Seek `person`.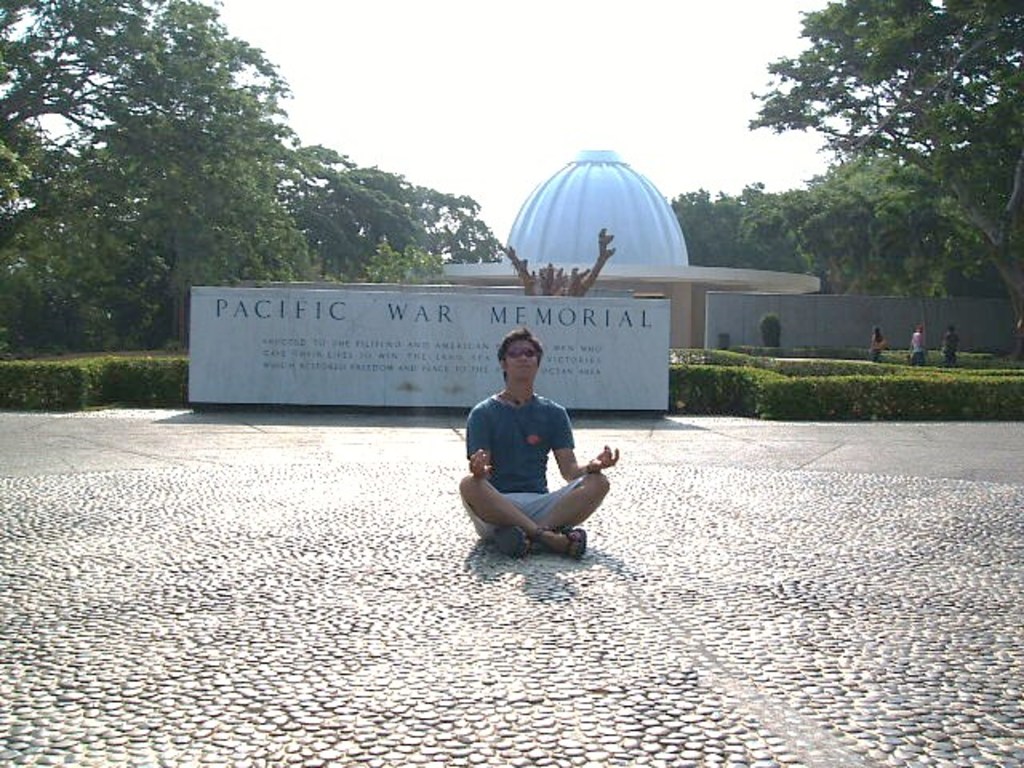
939:323:958:360.
